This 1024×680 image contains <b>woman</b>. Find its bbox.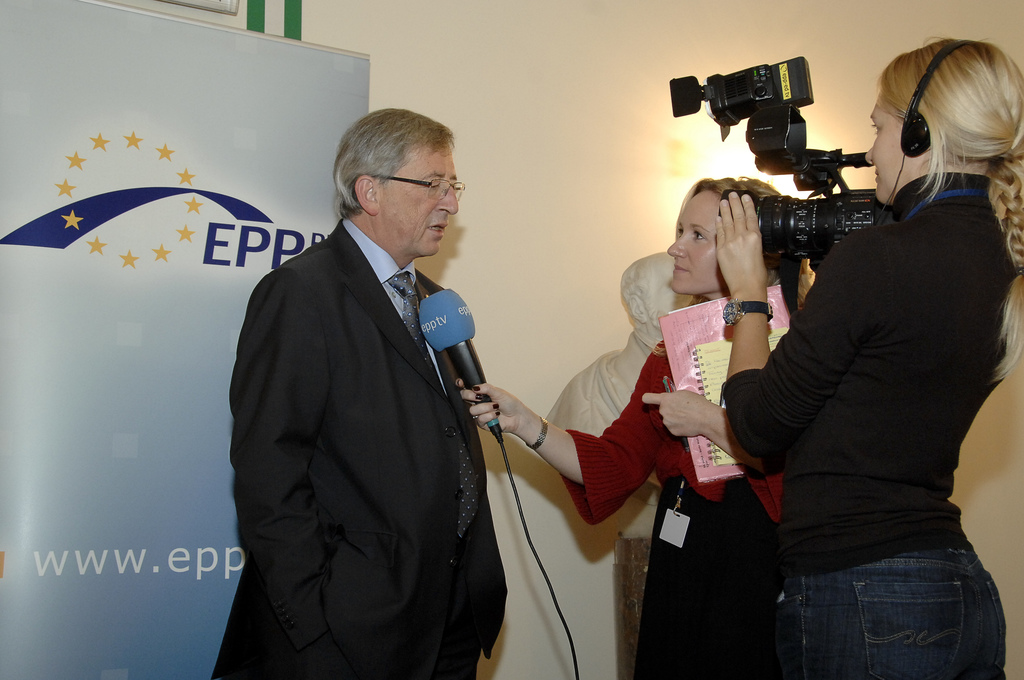
<region>455, 172, 808, 679</region>.
